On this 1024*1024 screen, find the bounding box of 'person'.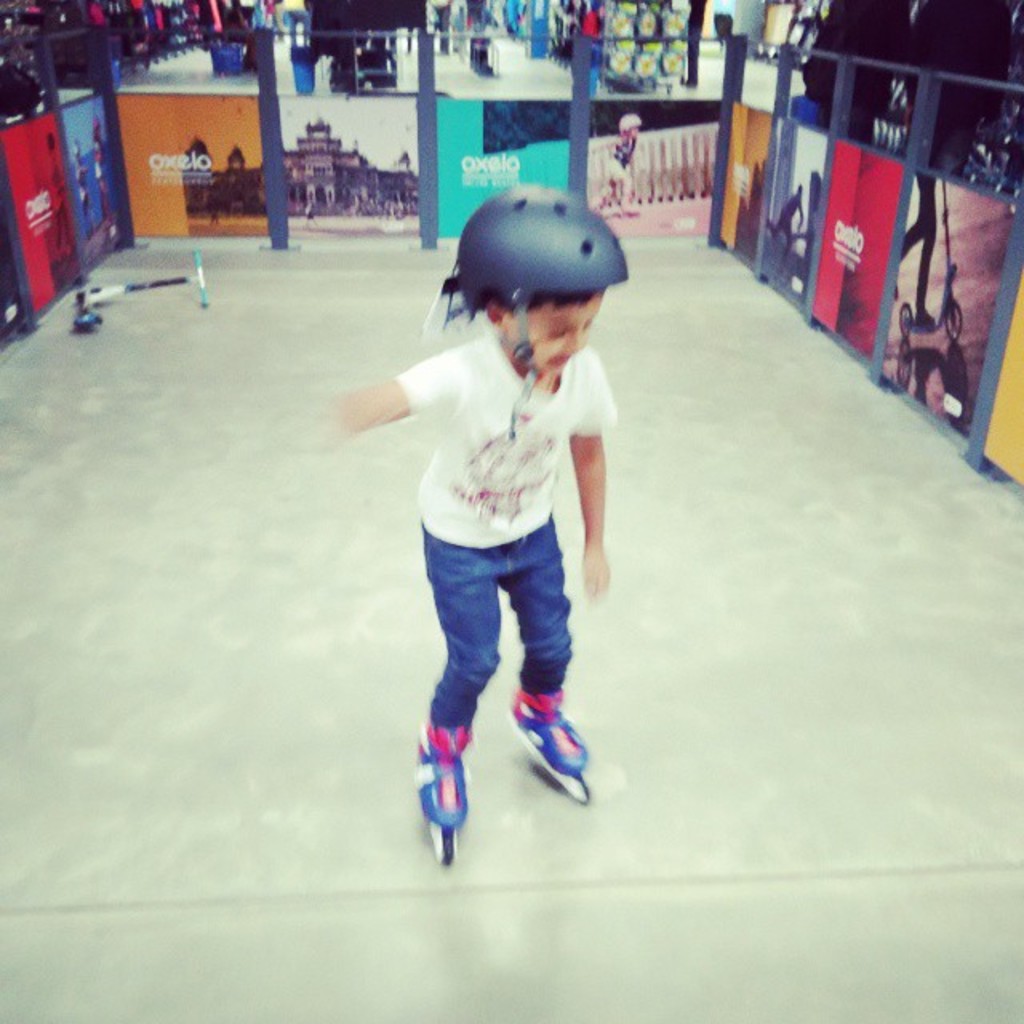
Bounding box: (597, 107, 640, 213).
